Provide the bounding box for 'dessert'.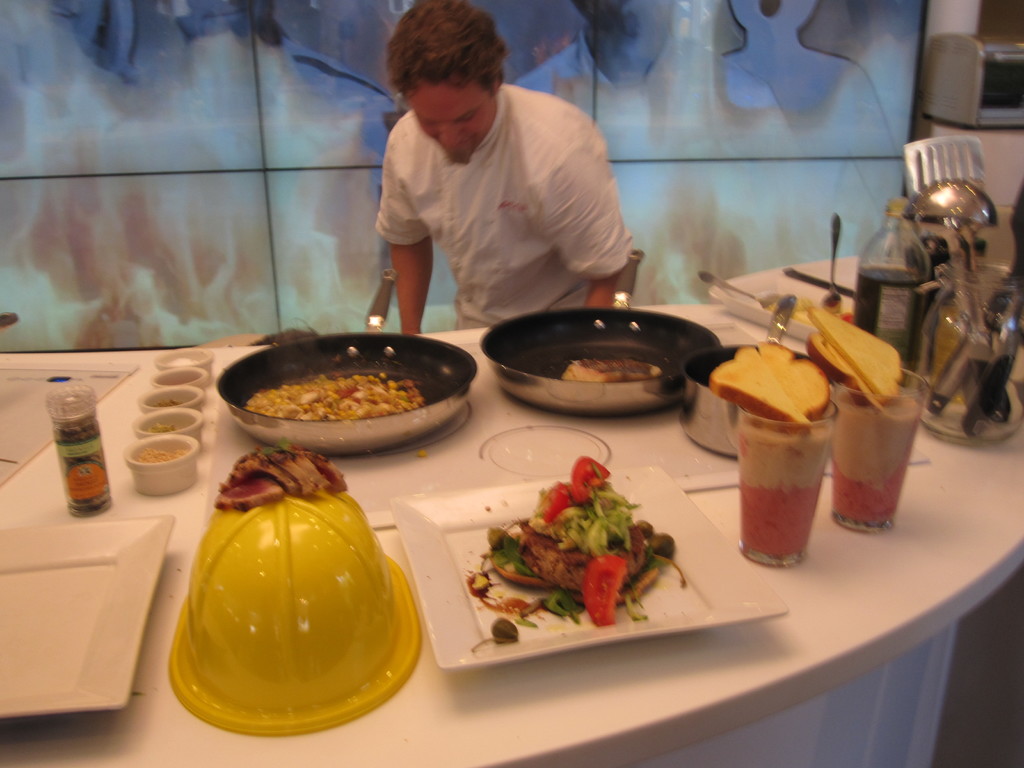
detection(712, 349, 842, 574).
